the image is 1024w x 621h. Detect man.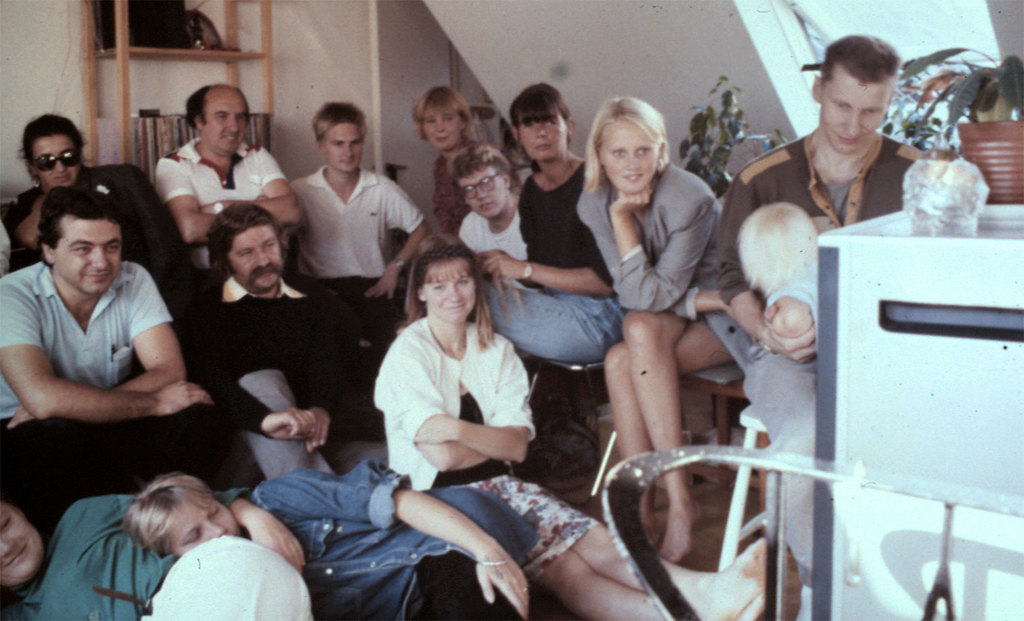
Detection: <bbox>725, 38, 930, 583</bbox>.
